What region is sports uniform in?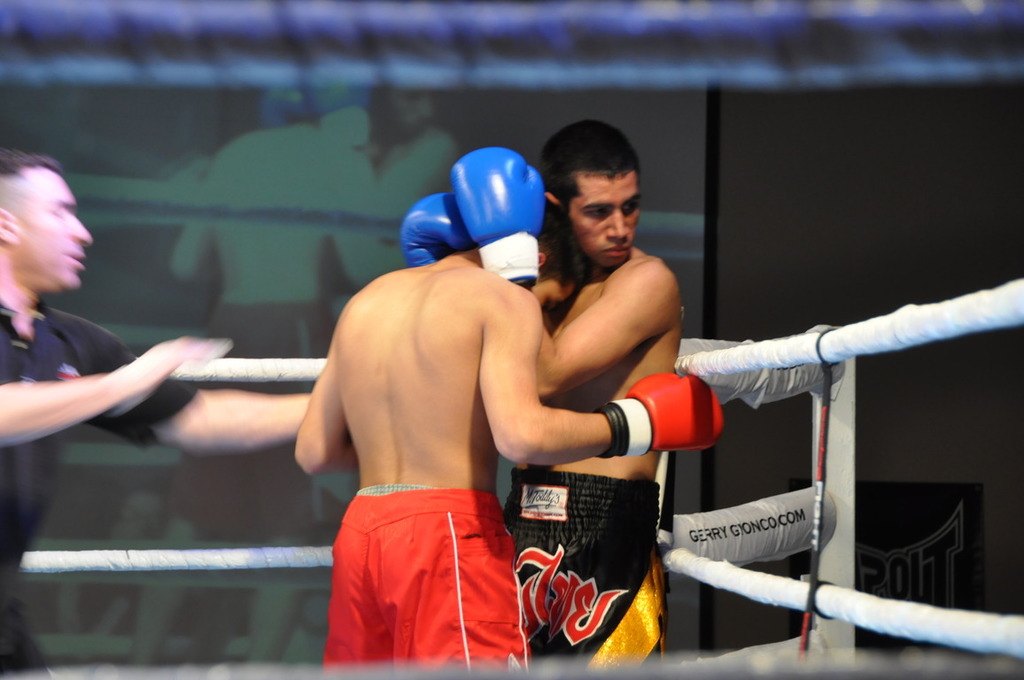
box(322, 370, 719, 670).
